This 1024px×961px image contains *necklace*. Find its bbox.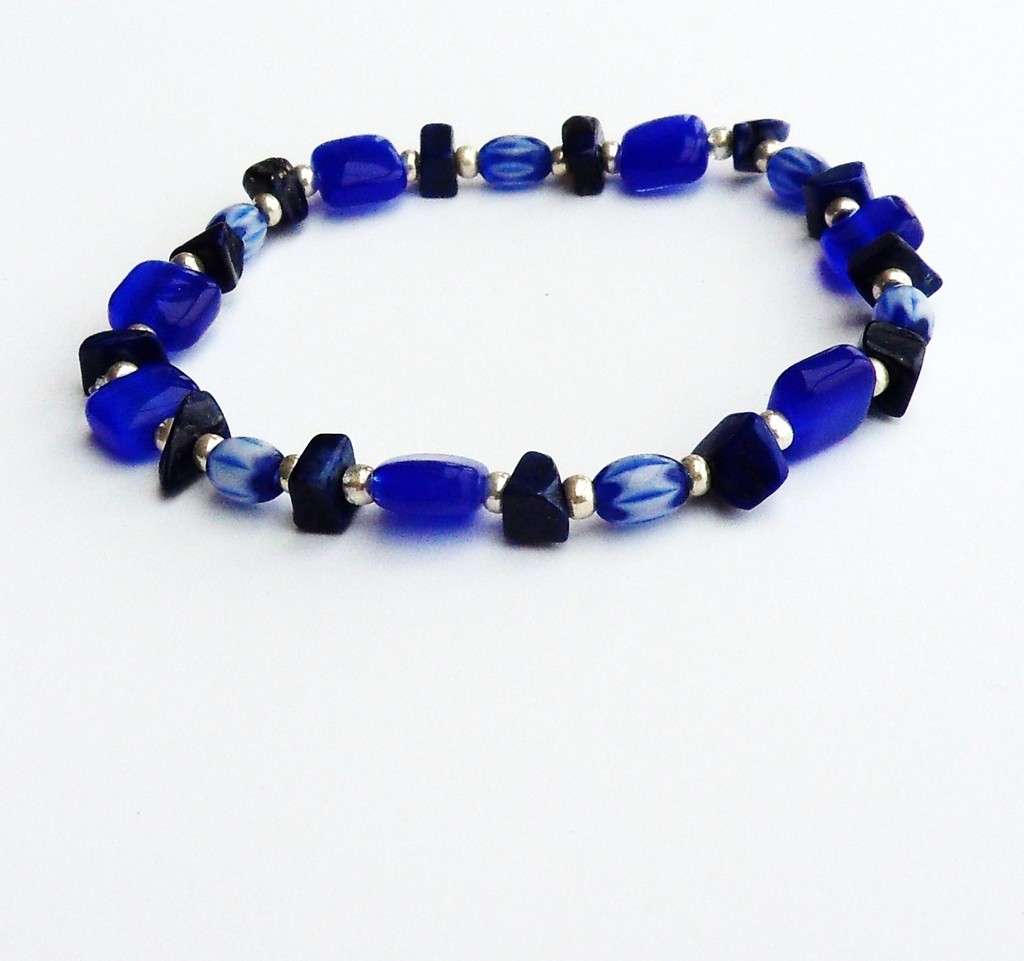
select_region(203, 90, 935, 522).
